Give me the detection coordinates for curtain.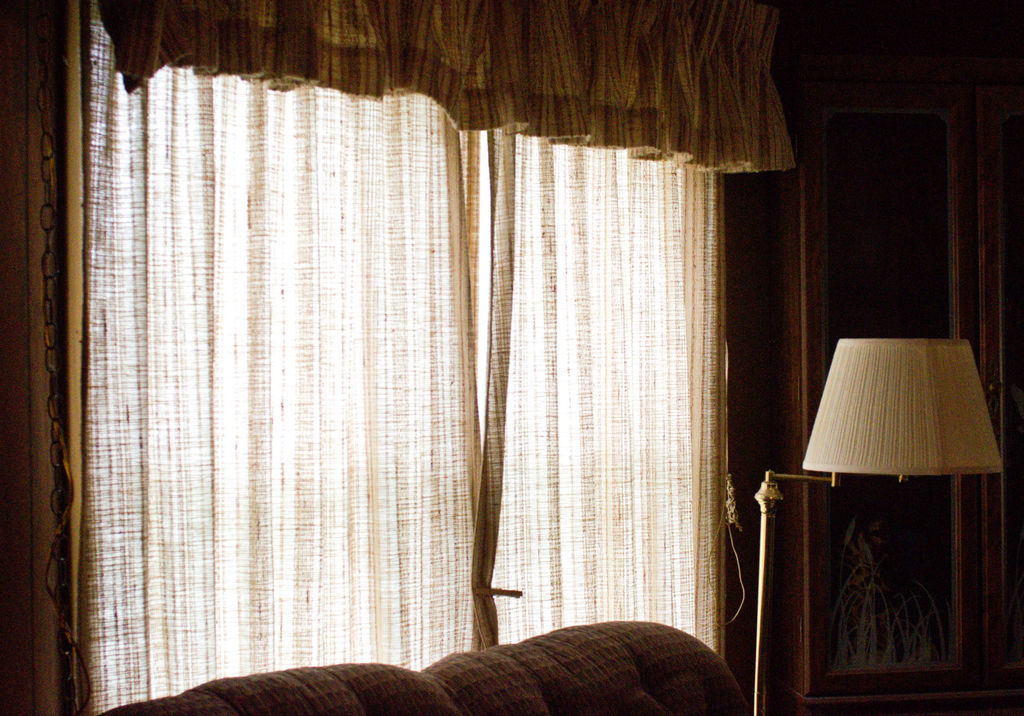
[x1=72, y1=0, x2=797, y2=656].
